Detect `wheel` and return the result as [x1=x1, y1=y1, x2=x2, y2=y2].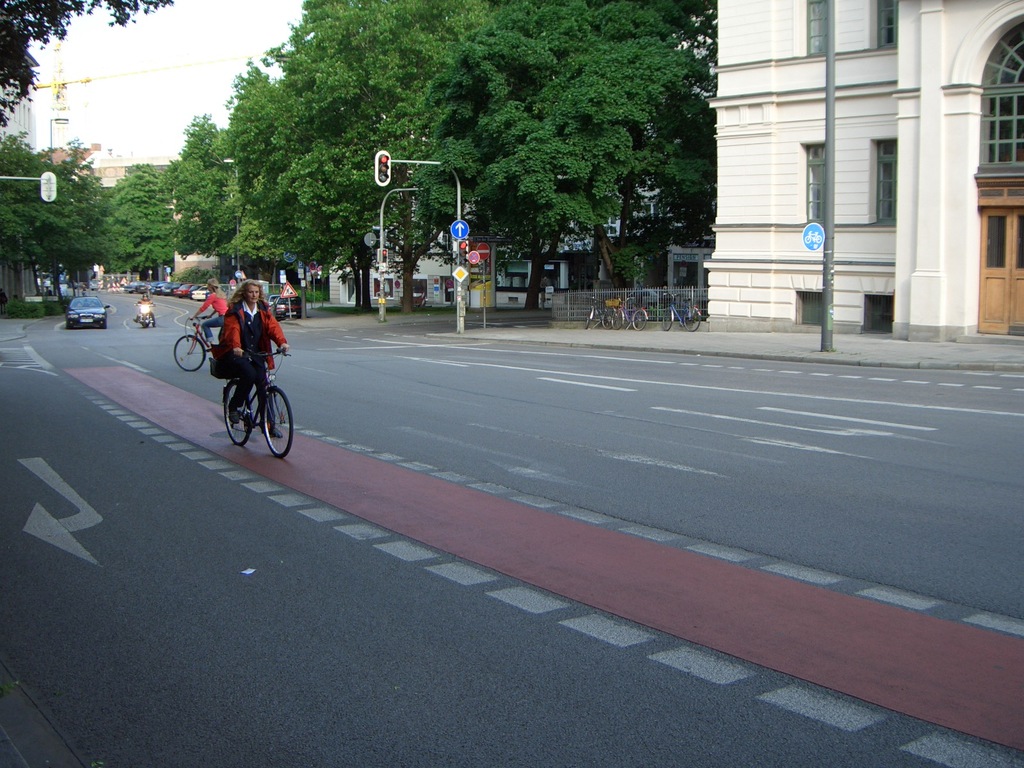
[x1=173, y1=332, x2=205, y2=373].
